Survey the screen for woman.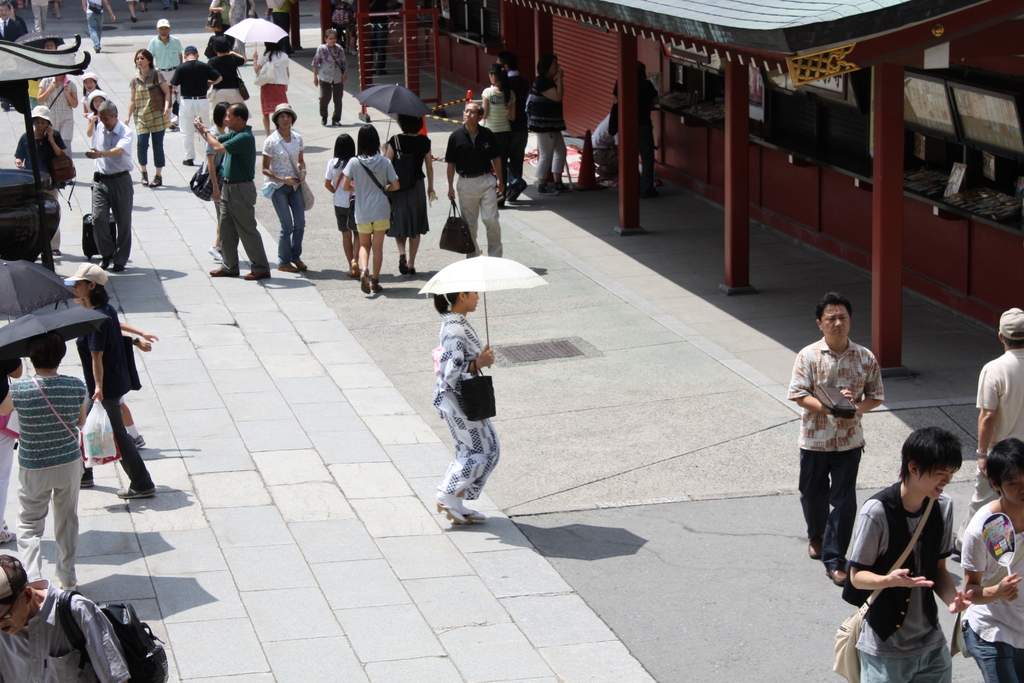
Survey found: box(335, 129, 404, 299).
